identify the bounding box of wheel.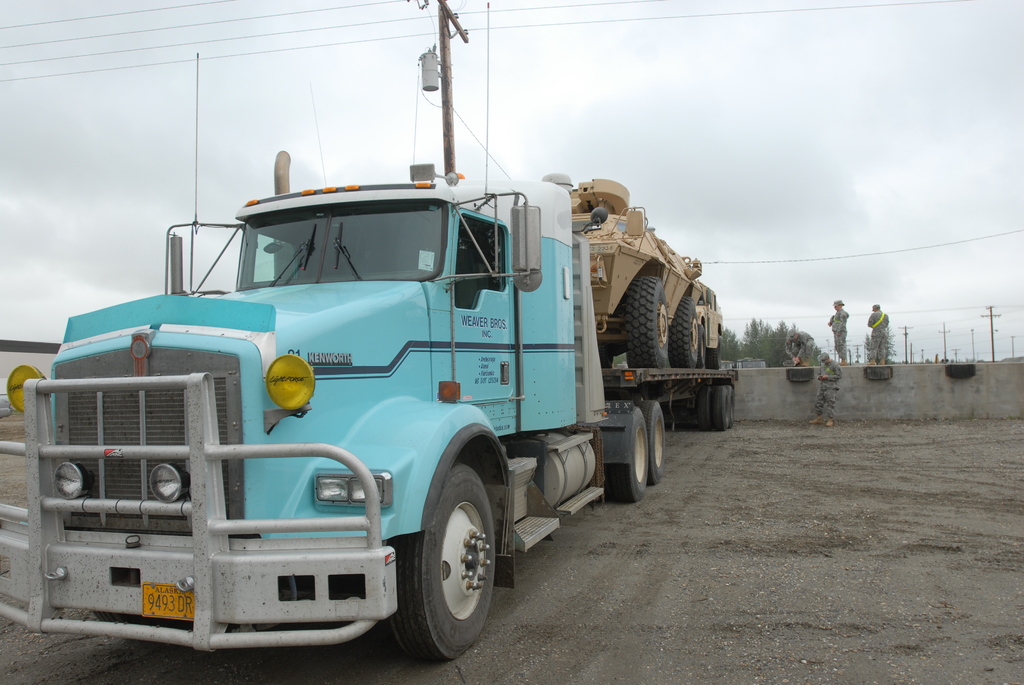
bbox=[669, 297, 703, 367].
